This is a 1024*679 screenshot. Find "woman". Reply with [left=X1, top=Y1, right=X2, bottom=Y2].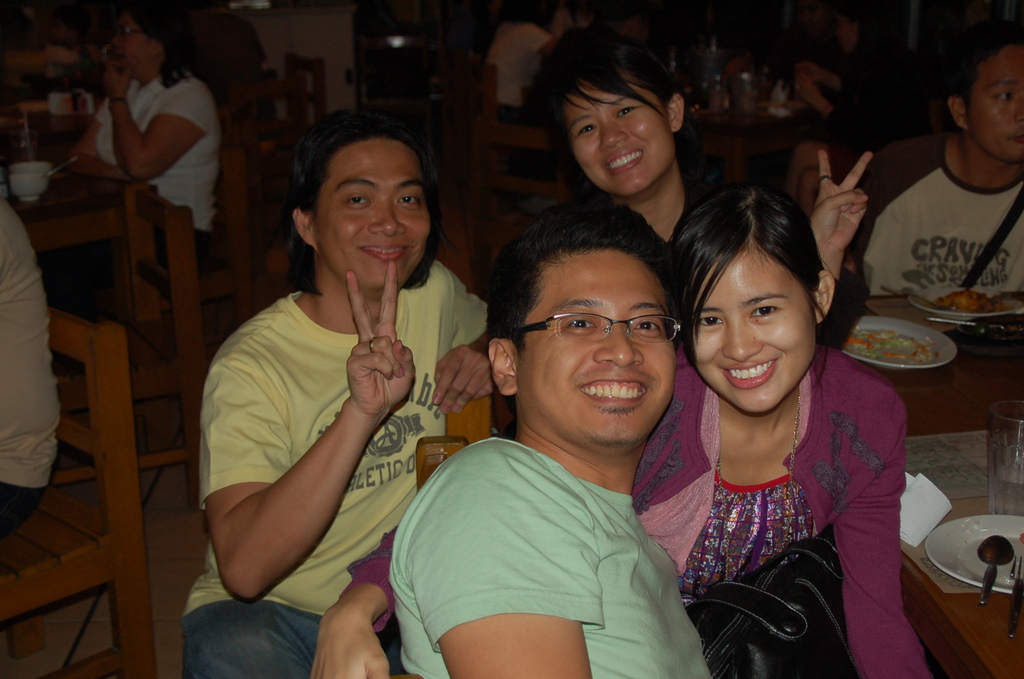
[left=539, top=26, right=872, bottom=344].
